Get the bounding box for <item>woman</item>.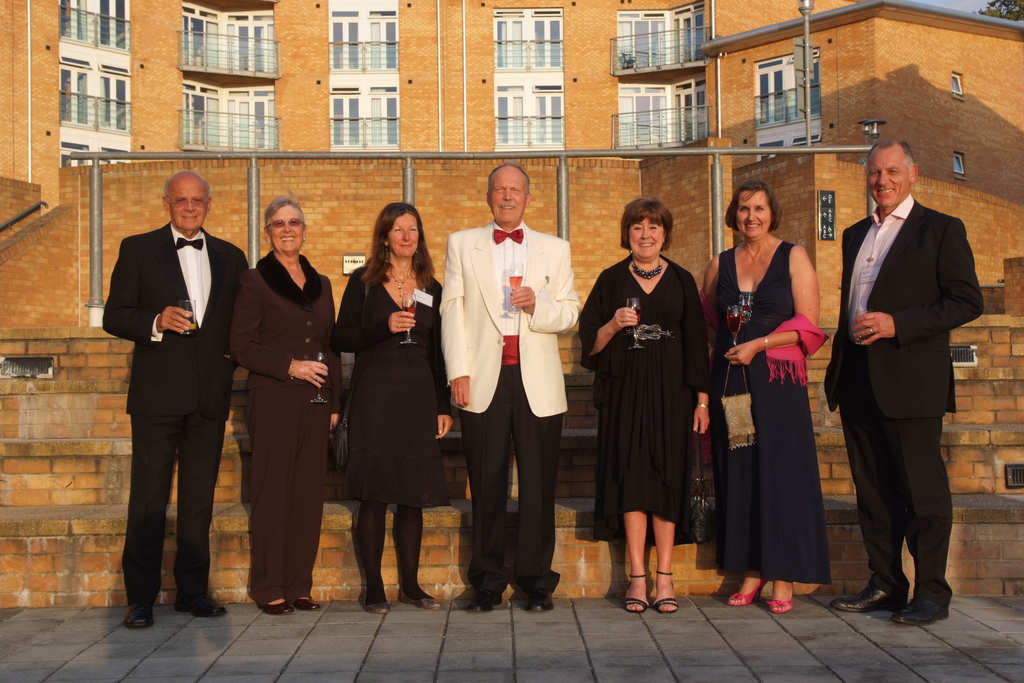
bbox=(577, 196, 711, 615).
